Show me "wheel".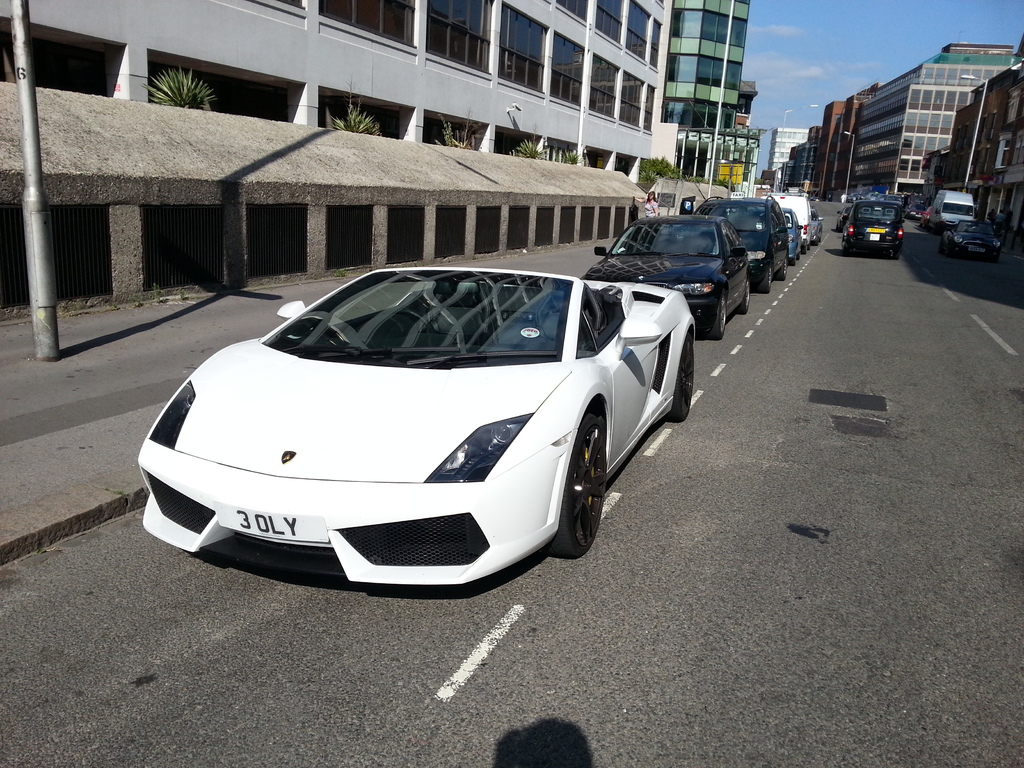
"wheel" is here: select_region(778, 256, 788, 280).
